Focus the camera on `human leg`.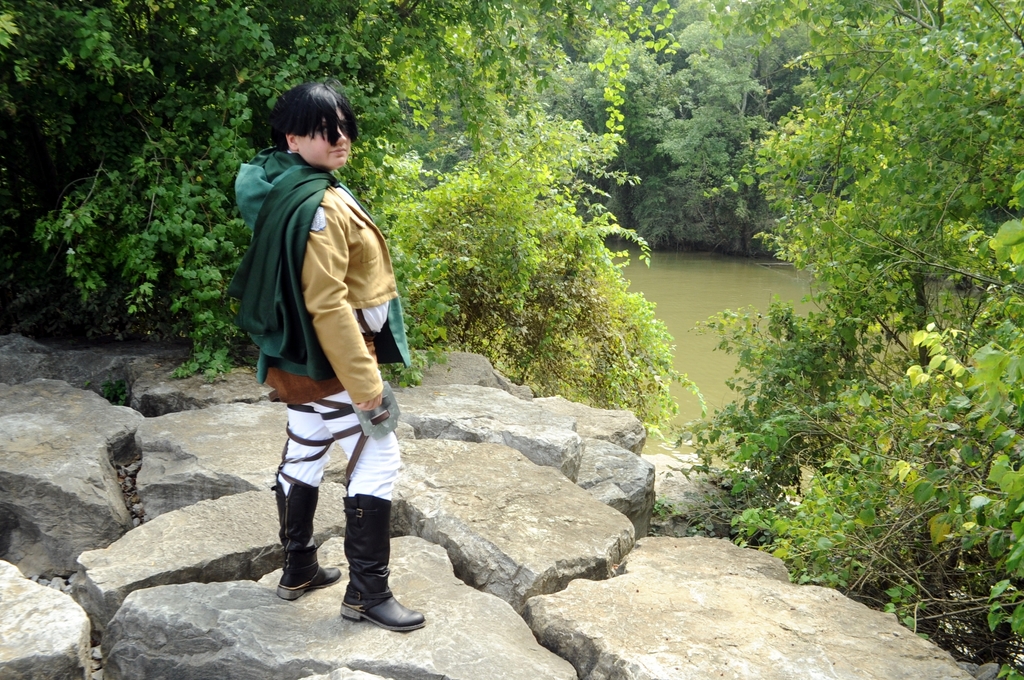
Focus region: 268:397:341:604.
